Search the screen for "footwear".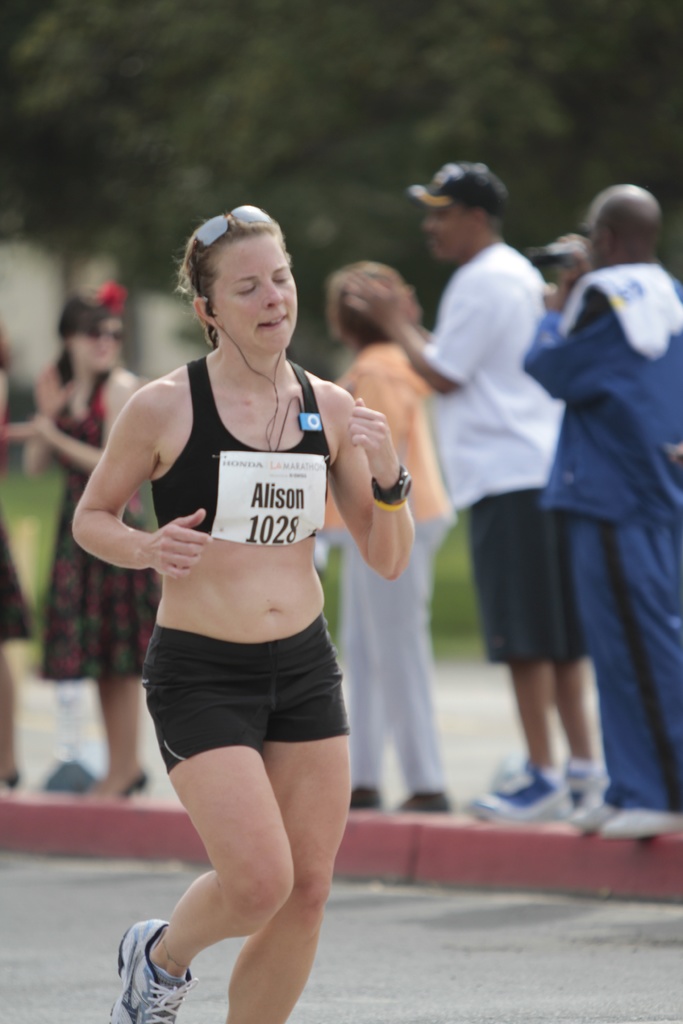
Found at 573,803,682,840.
